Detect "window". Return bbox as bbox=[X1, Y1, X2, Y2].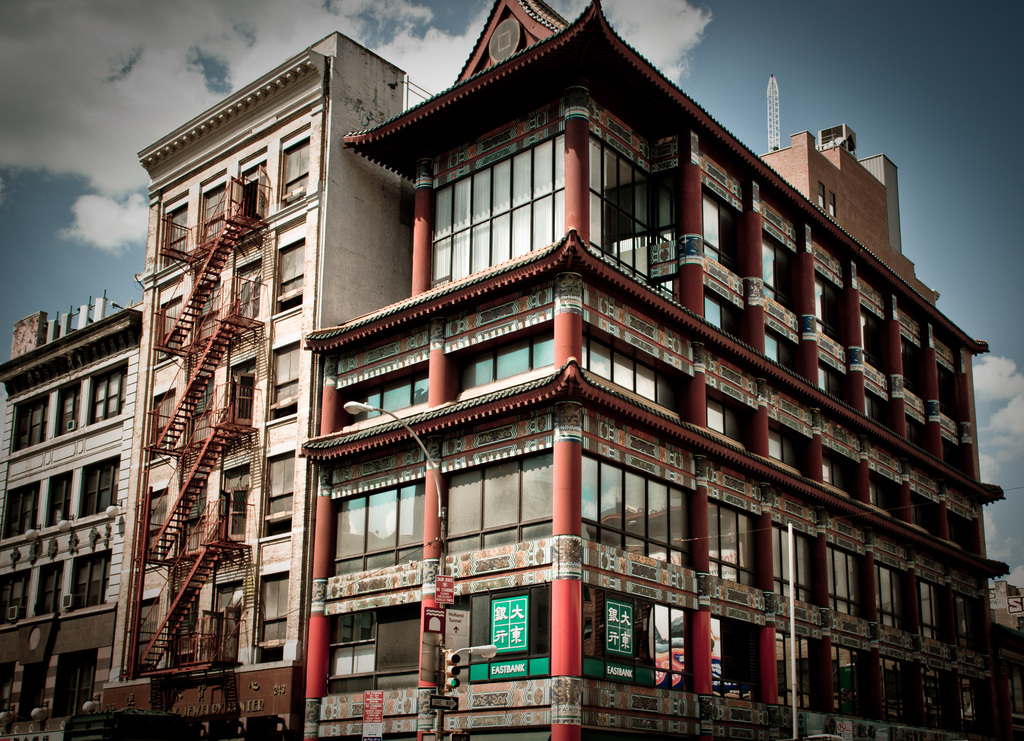
bbox=[131, 601, 157, 683].
